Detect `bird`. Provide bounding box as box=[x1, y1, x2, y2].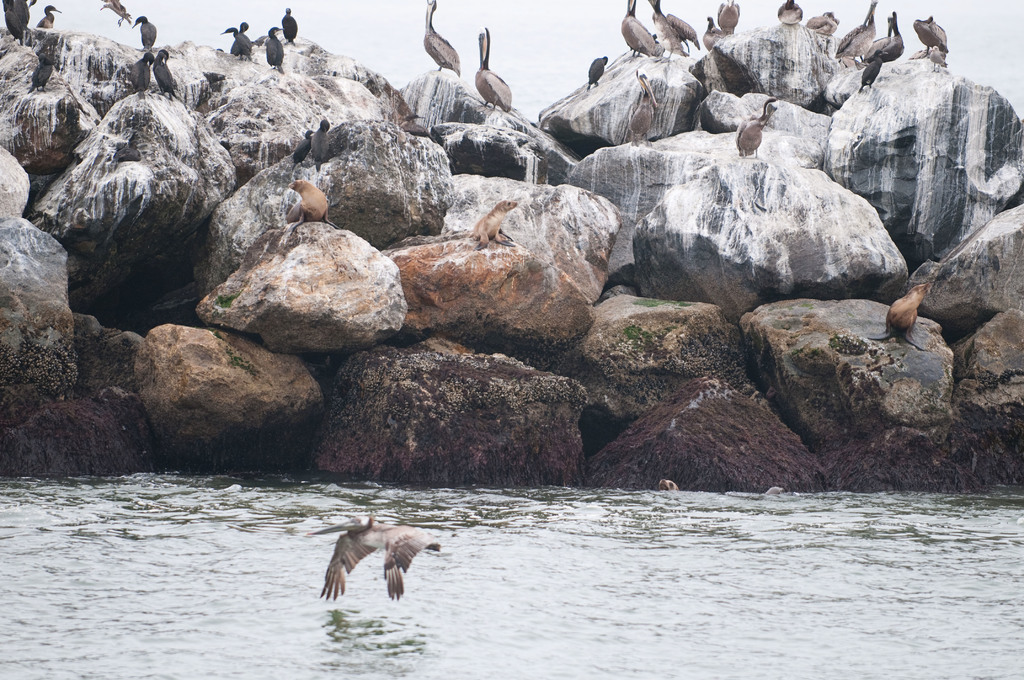
box=[774, 0, 806, 25].
